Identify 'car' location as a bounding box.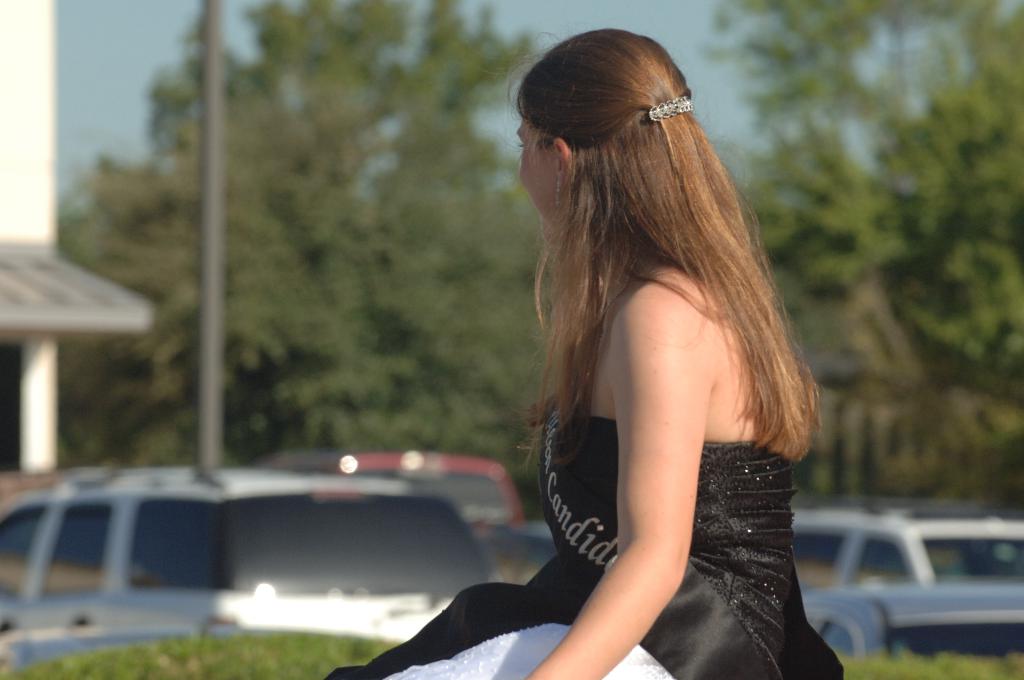
l=790, t=587, r=1023, b=670.
